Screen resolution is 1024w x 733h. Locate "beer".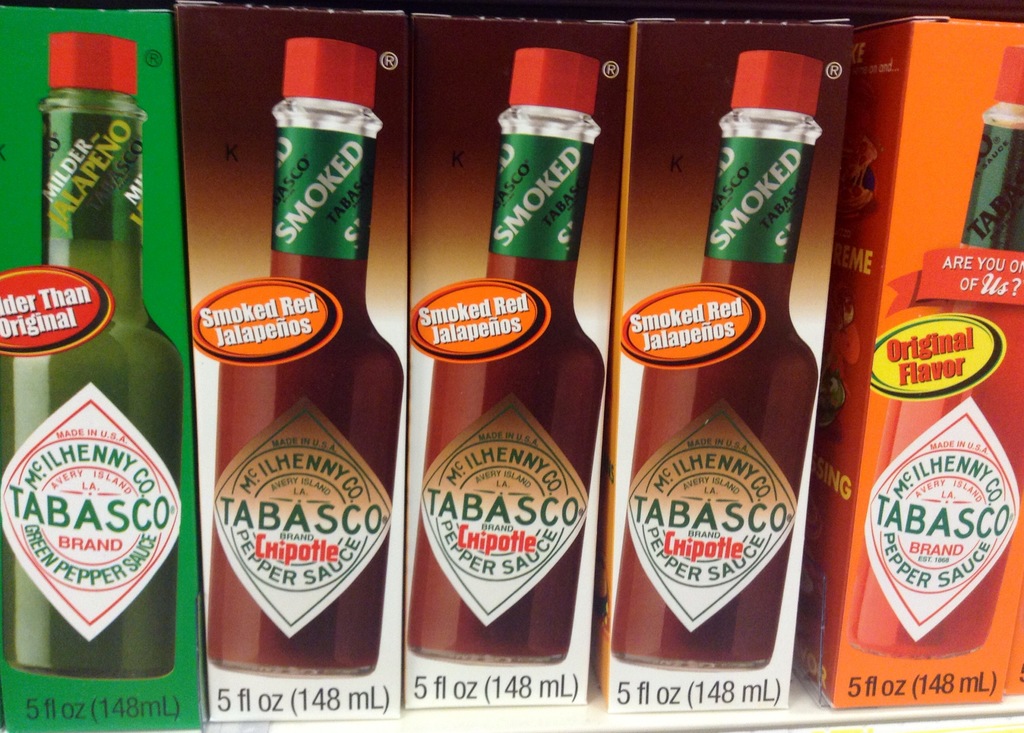
x1=624 y1=49 x2=790 y2=697.
